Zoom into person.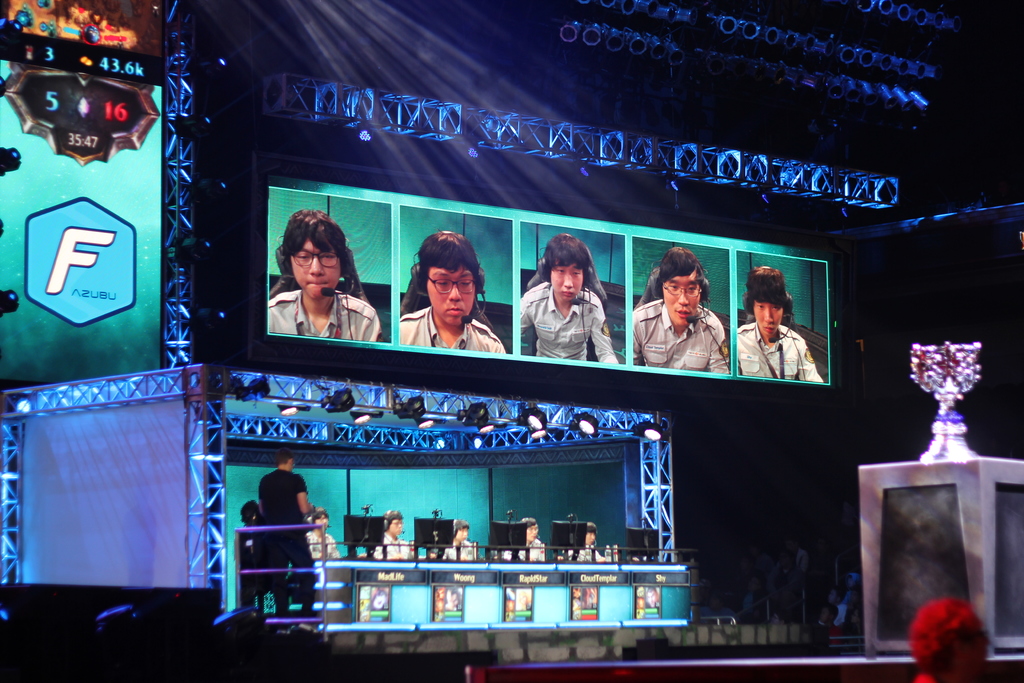
Zoom target: BBox(241, 443, 317, 636).
